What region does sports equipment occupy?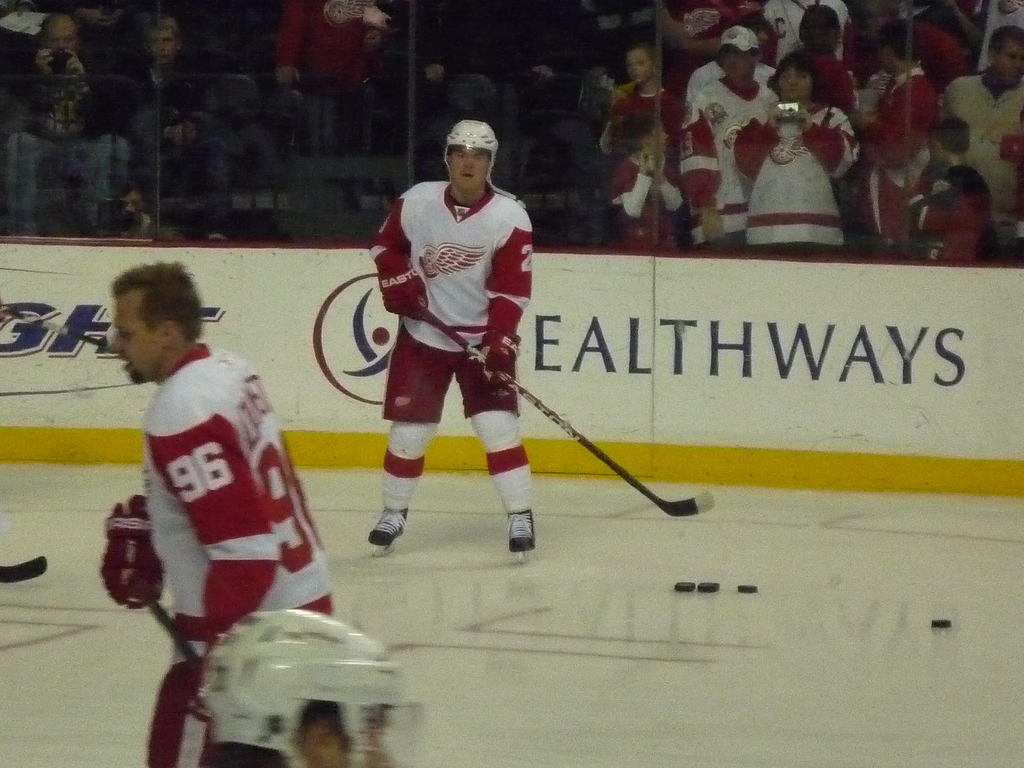
x1=468, y1=328, x2=520, y2=401.
